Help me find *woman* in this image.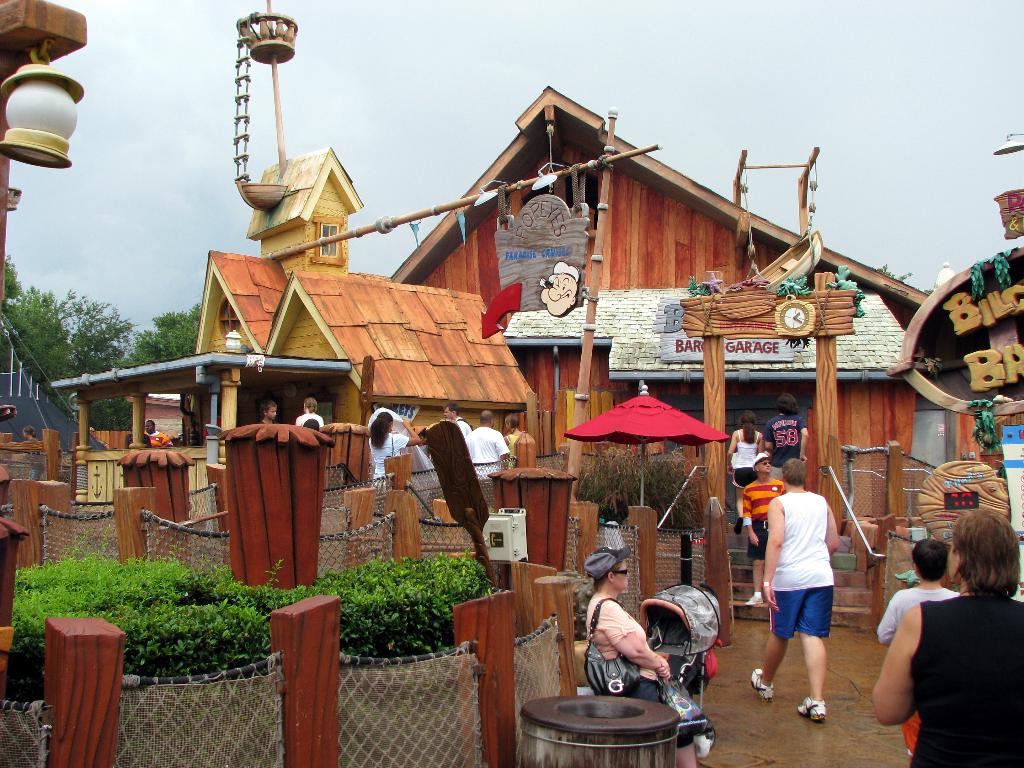
Found it: locate(583, 545, 702, 767).
